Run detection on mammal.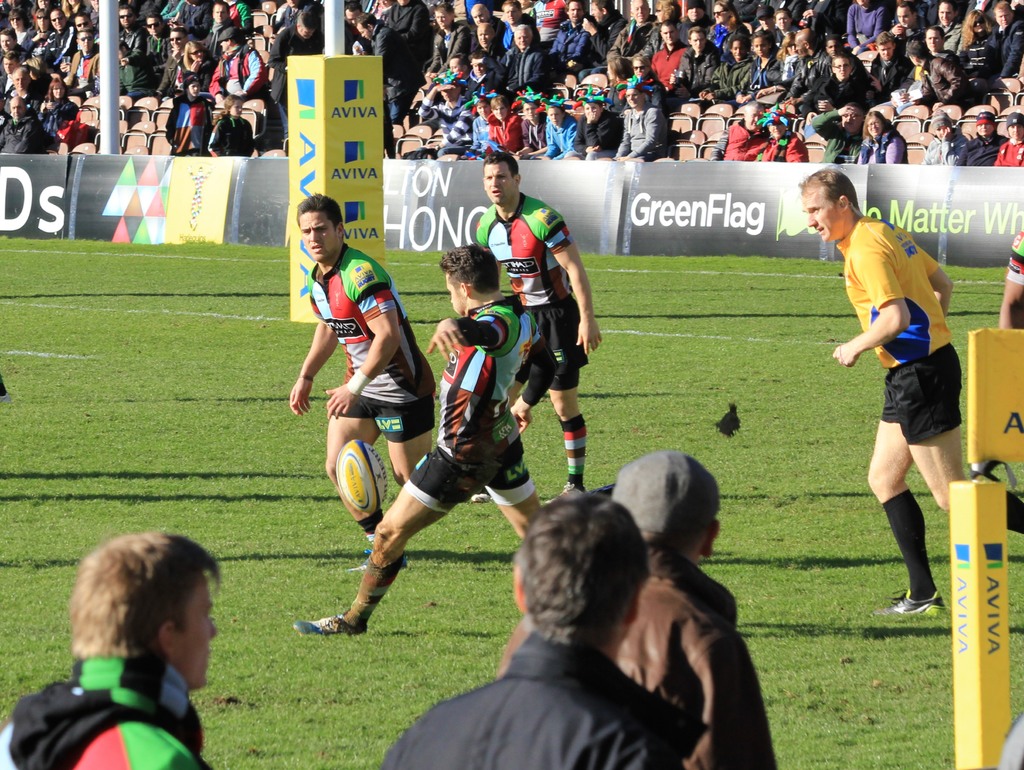
Result: {"x1": 634, "y1": 0, "x2": 685, "y2": 59}.
